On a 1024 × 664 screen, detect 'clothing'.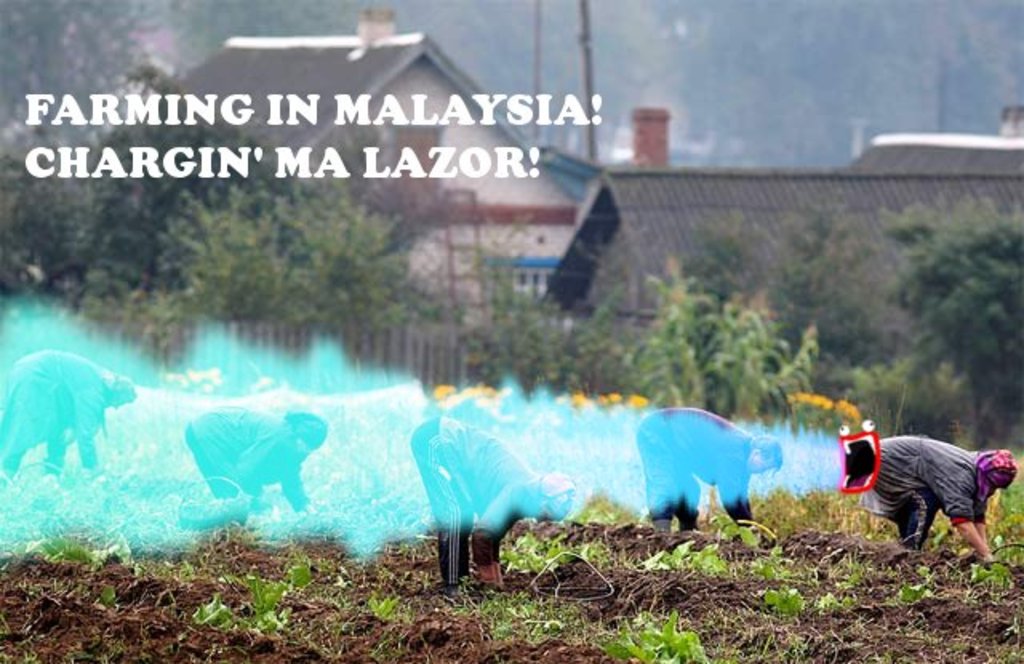
BBox(186, 405, 310, 514).
